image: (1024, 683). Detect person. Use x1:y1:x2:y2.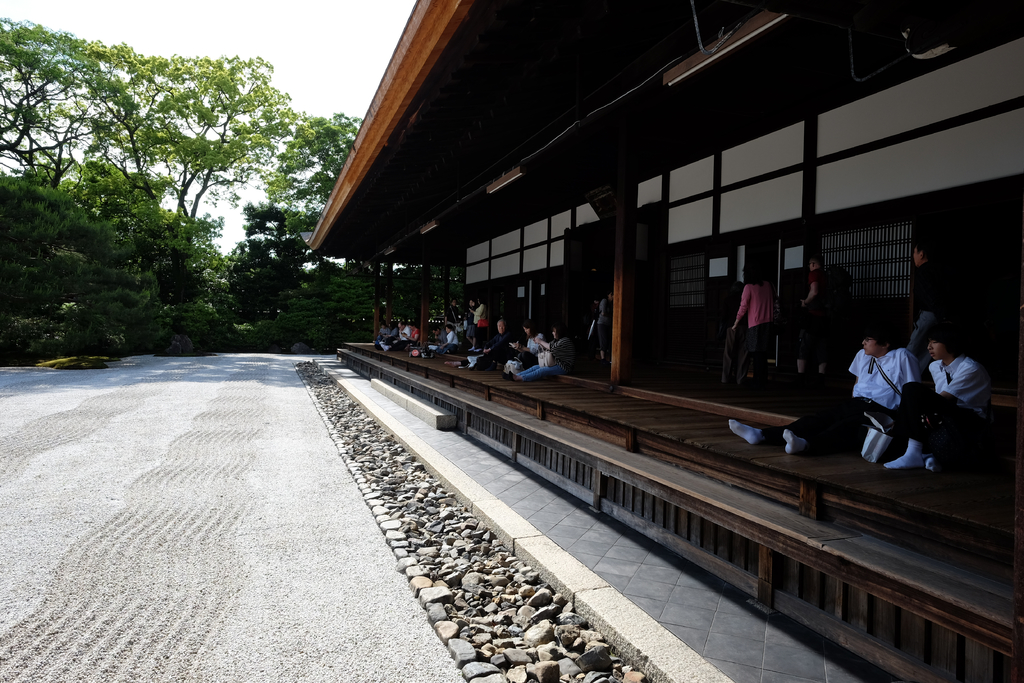
504:322:543:378.
